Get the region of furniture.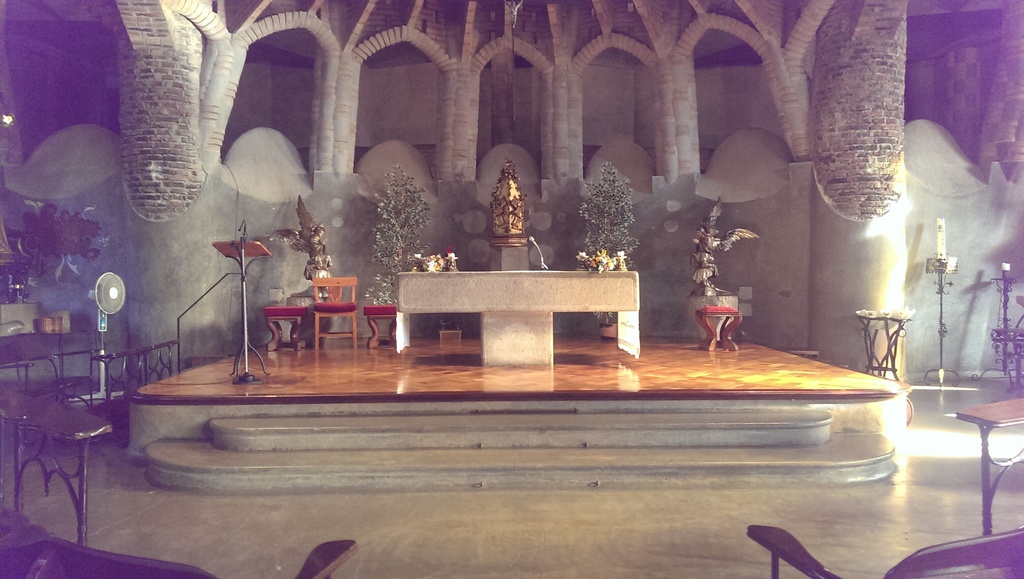
box(855, 307, 915, 381).
